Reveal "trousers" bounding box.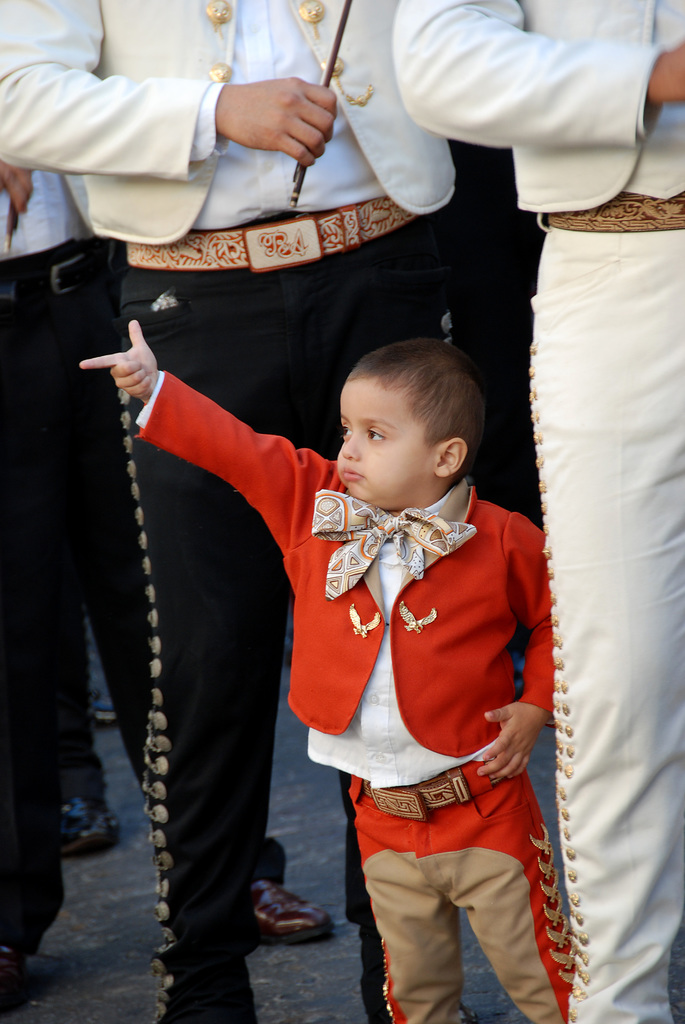
Revealed: 340:765:564:993.
